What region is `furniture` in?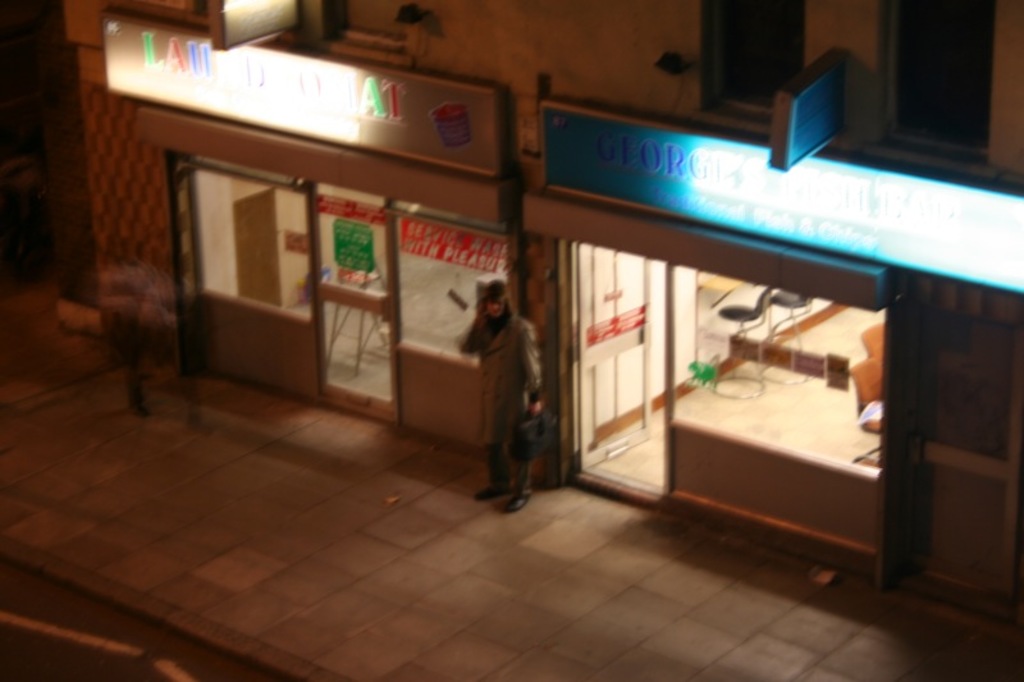
Rect(758, 288, 820, 386).
